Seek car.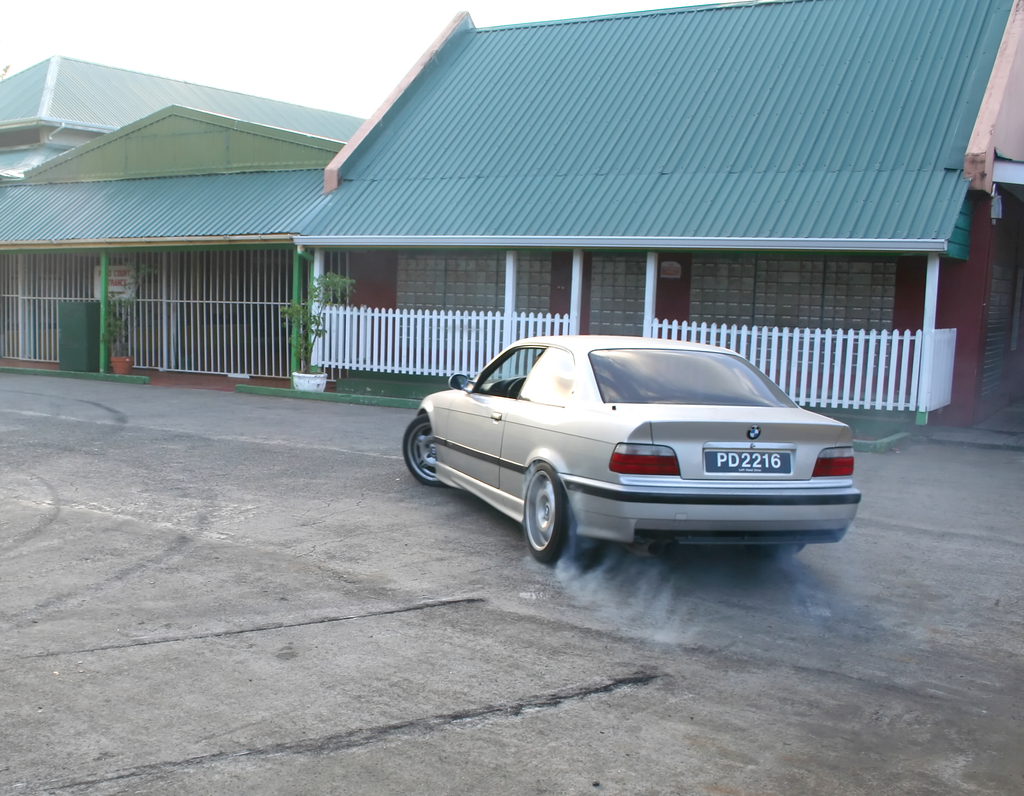
BBox(403, 336, 860, 569).
